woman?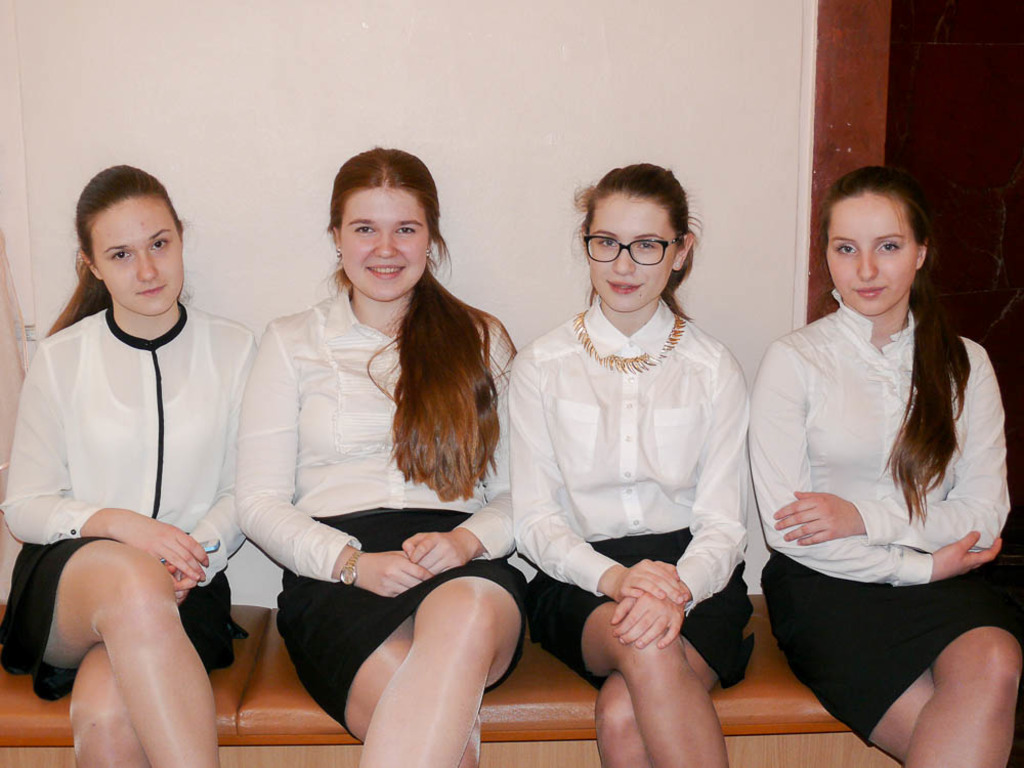
<box>509,160,754,767</box>
